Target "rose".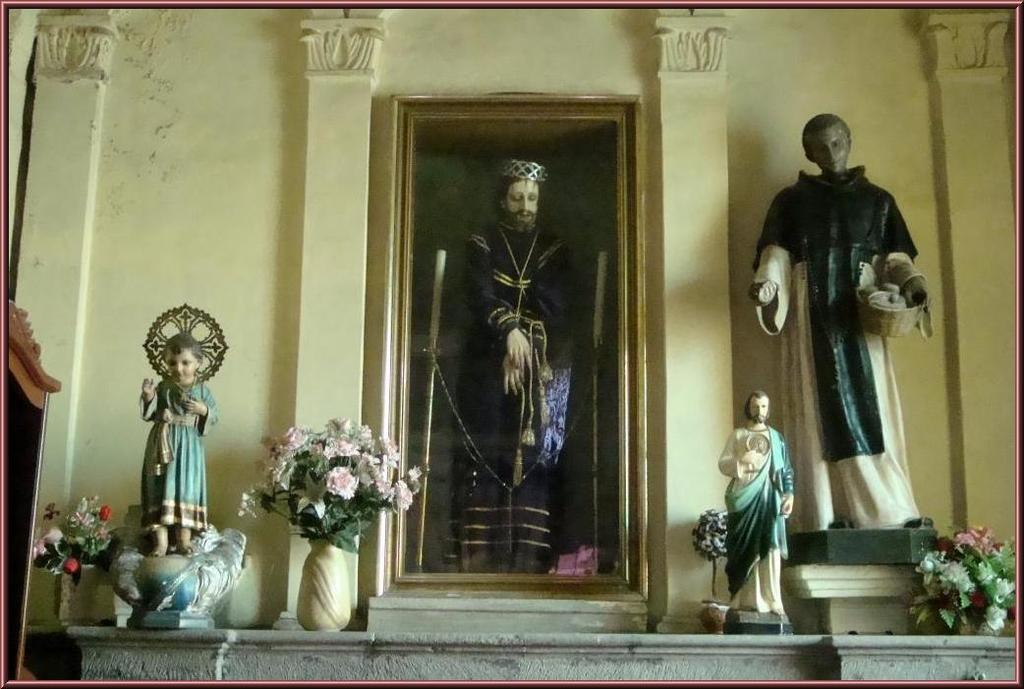
Target region: box=[63, 555, 80, 574].
